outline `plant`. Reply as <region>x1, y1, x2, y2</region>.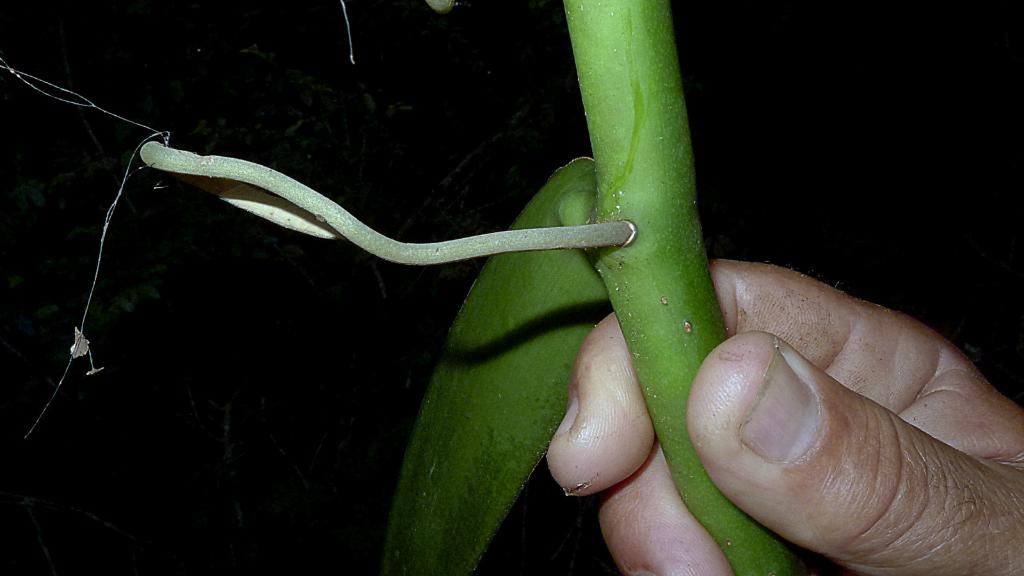
<region>376, 0, 807, 575</region>.
